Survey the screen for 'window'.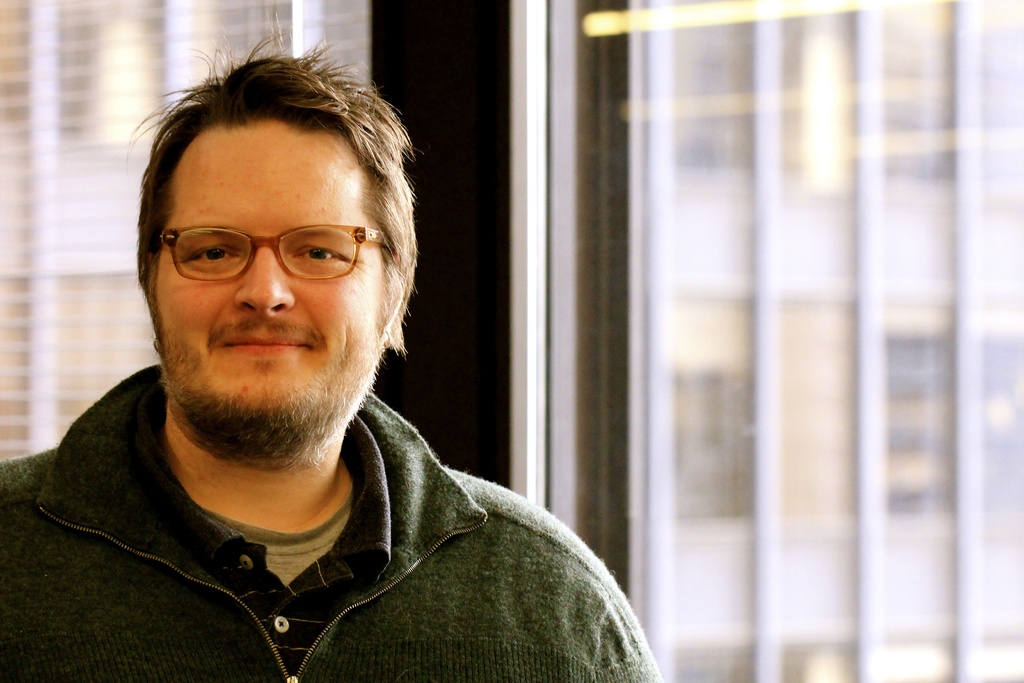
Survey found: (left=673, top=370, right=747, bottom=522).
